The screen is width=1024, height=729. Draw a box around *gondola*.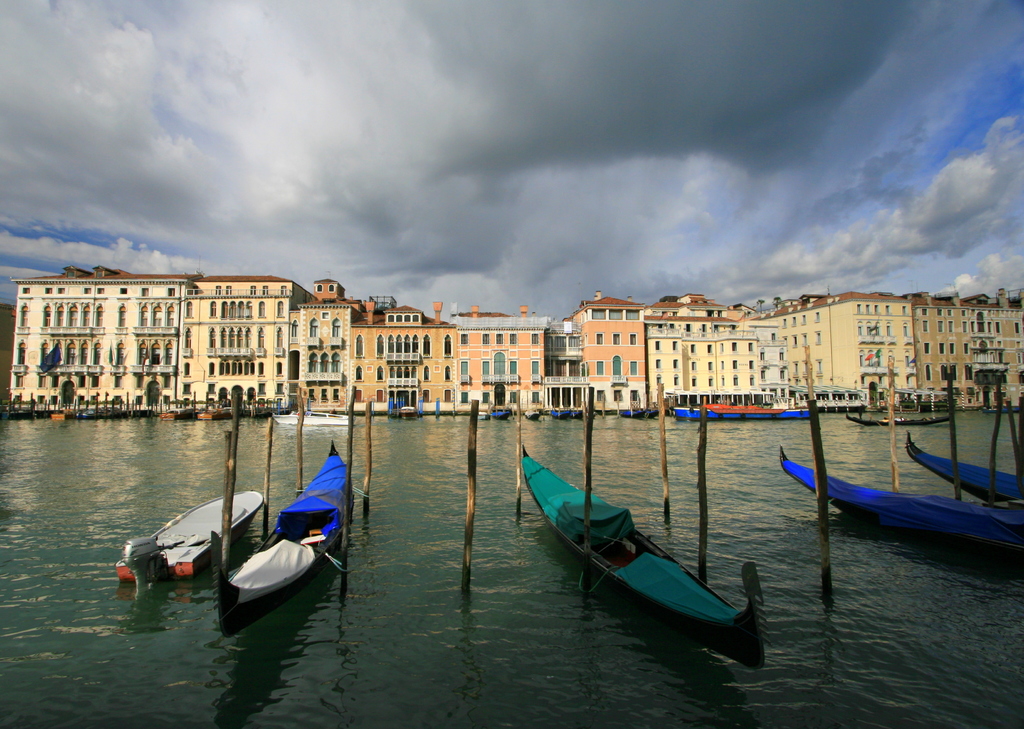
box(205, 431, 358, 644).
